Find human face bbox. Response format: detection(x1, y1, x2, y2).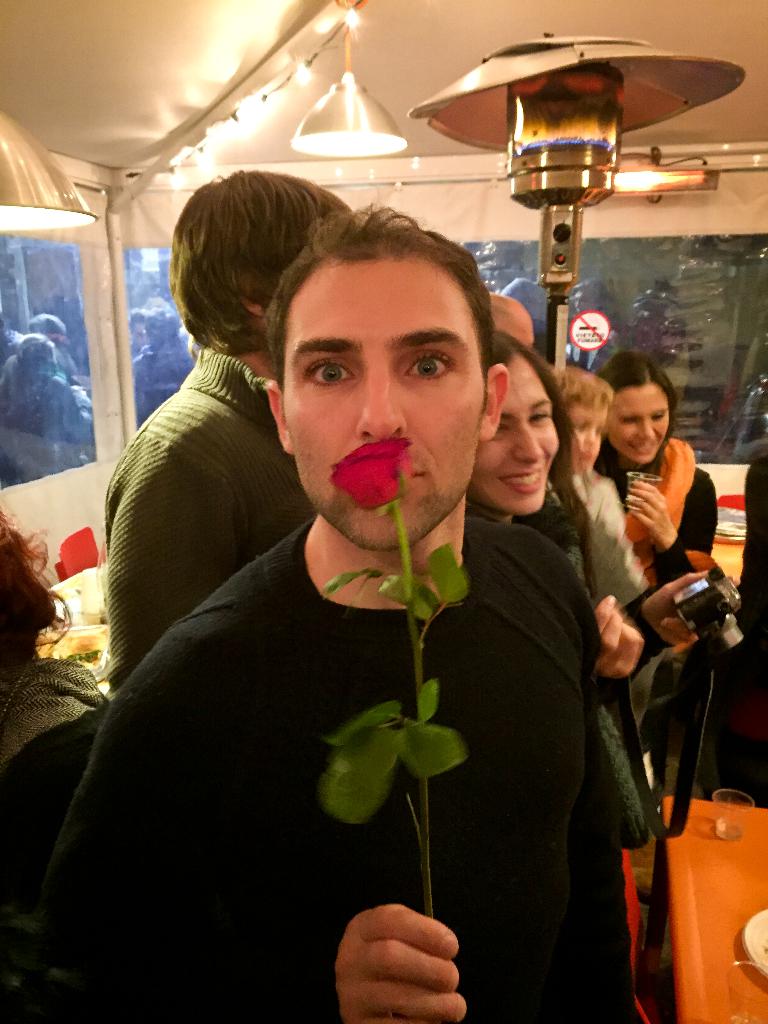
detection(609, 381, 670, 461).
